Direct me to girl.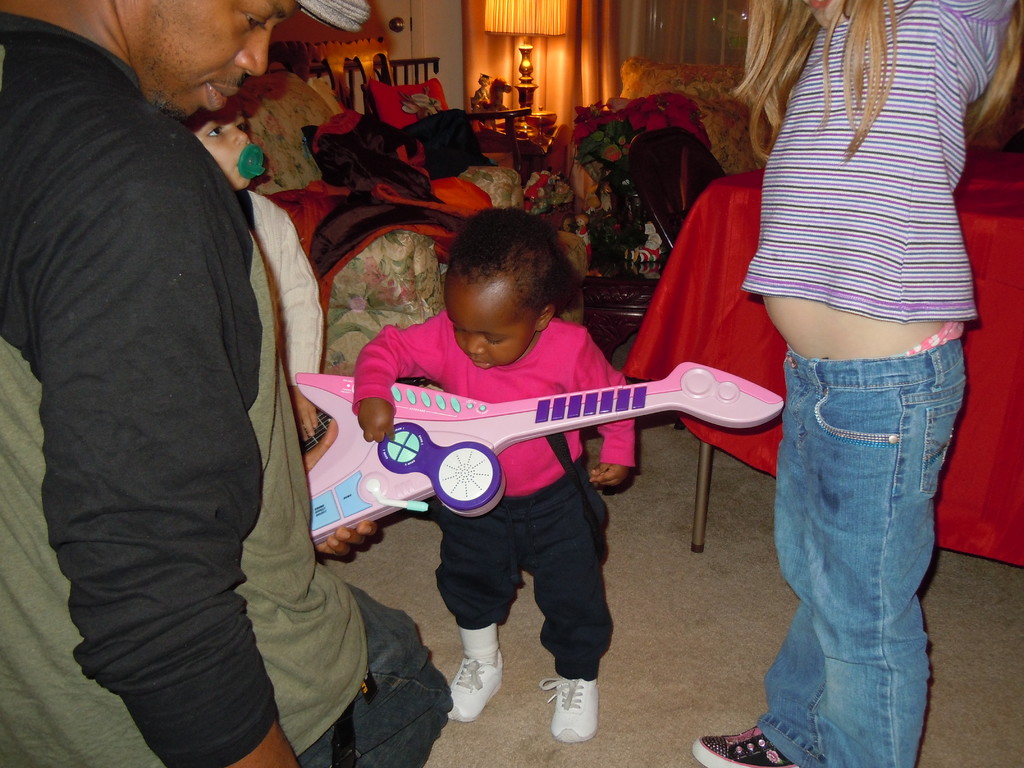
Direction: bbox(690, 0, 1023, 767).
